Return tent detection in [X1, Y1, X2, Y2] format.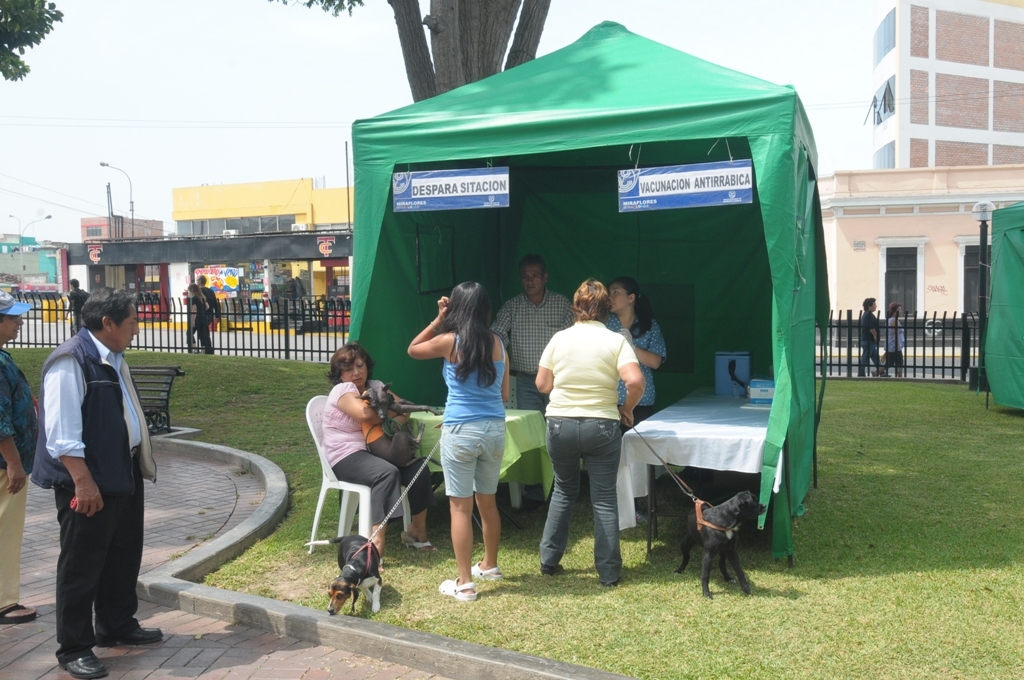
[345, 0, 845, 551].
